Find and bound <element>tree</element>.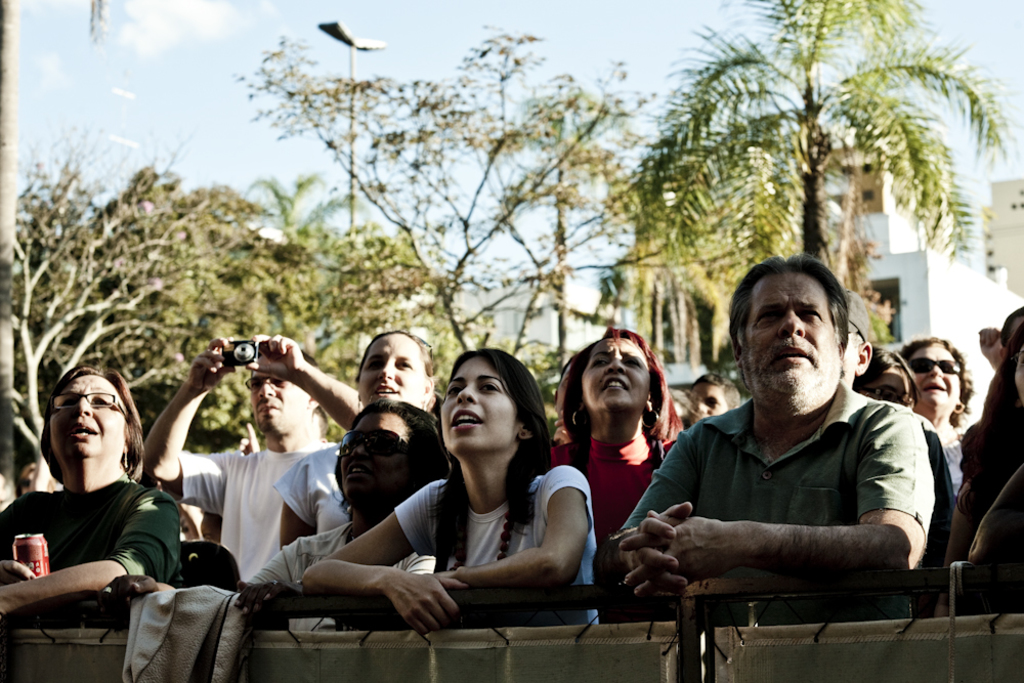
Bound: [0, 141, 256, 555].
